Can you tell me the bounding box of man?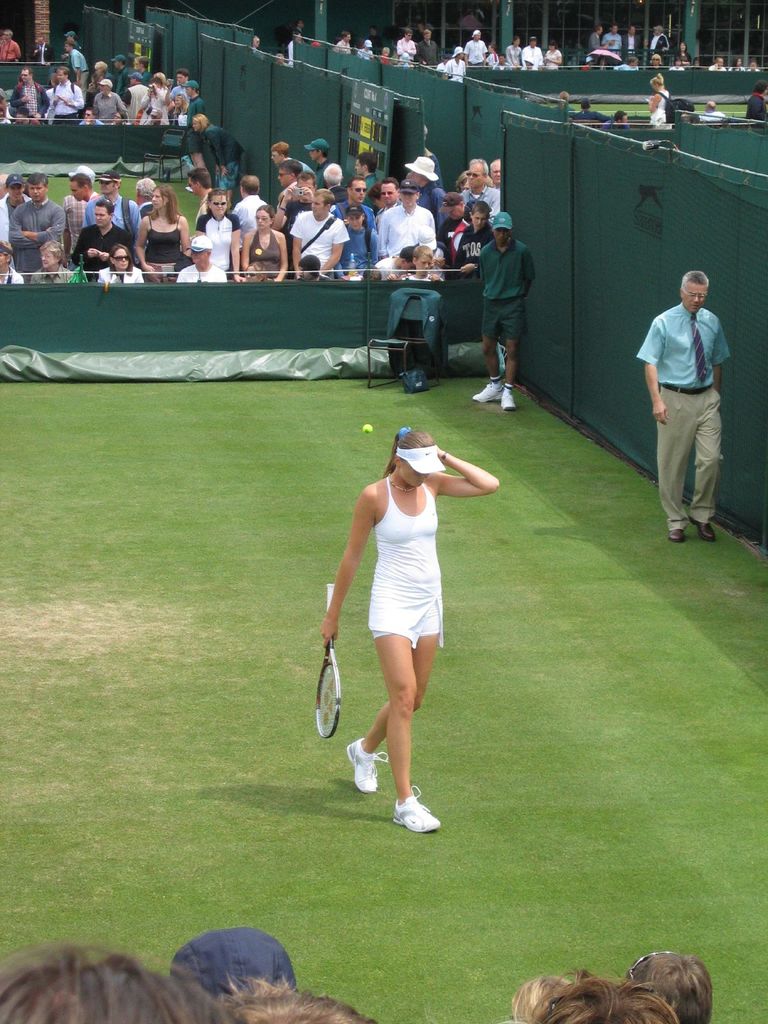
bbox(92, 80, 125, 131).
